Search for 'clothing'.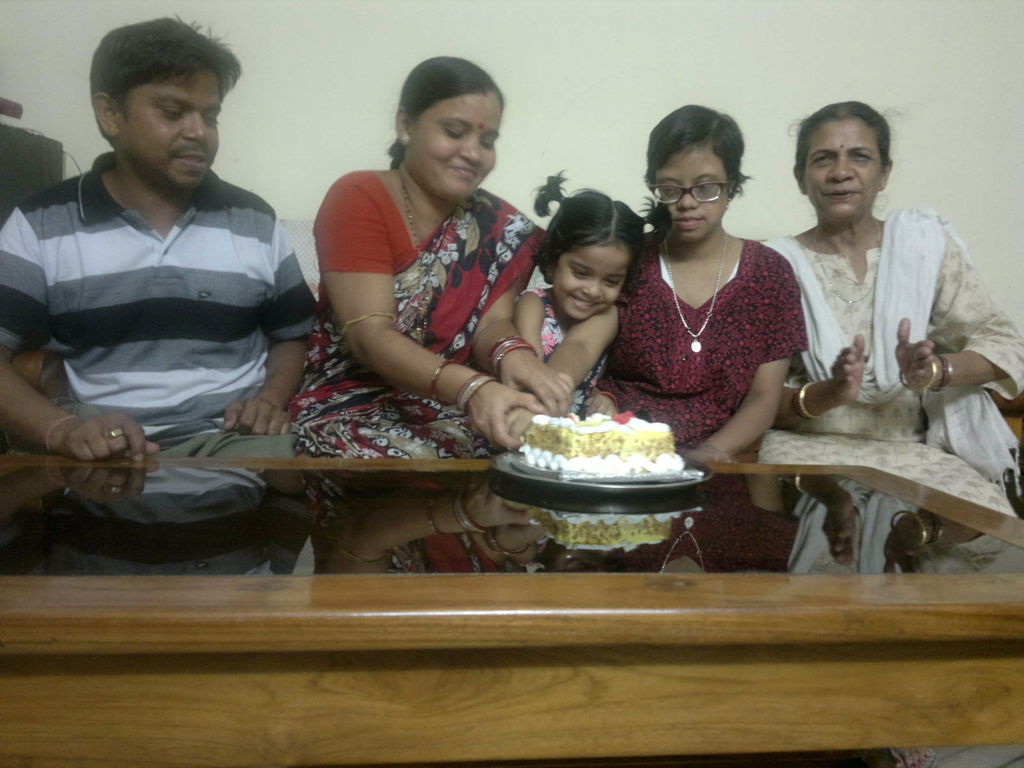
Found at {"x1": 514, "y1": 283, "x2": 612, "y2": 415}.
